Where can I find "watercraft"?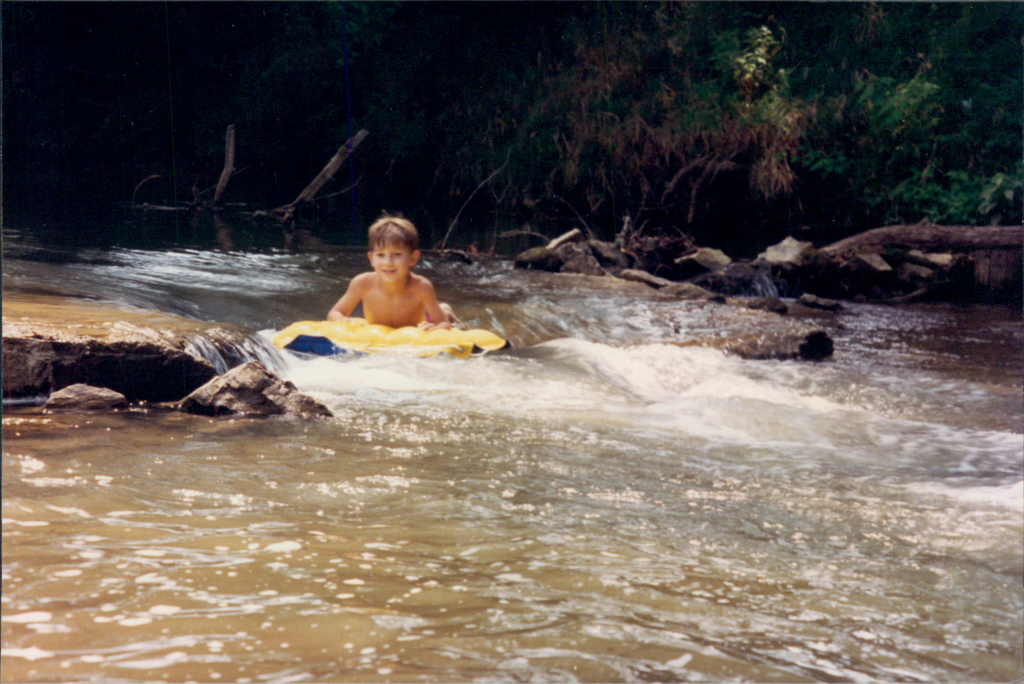
You can find it at (x1=273, y1=311, x2=510, y2=351).
